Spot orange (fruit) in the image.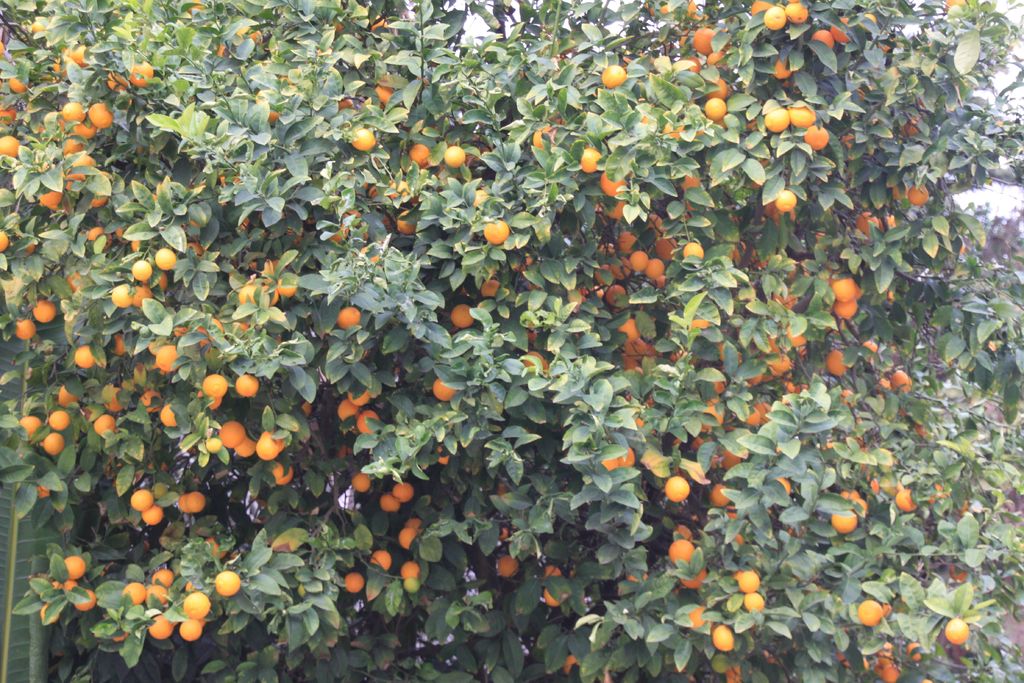
orange (fruit) found at [x1=827, y1=348, x2=854, y2=386].
